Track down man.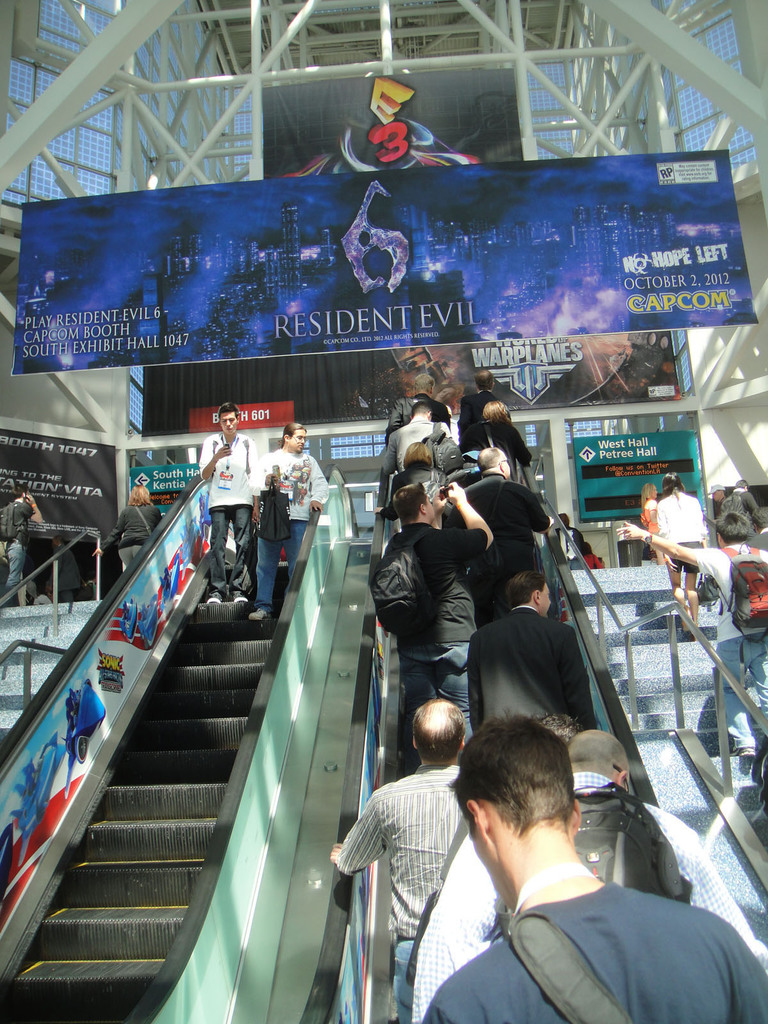
Tracked to [left=436, top=450, right=557, bottom=621].
